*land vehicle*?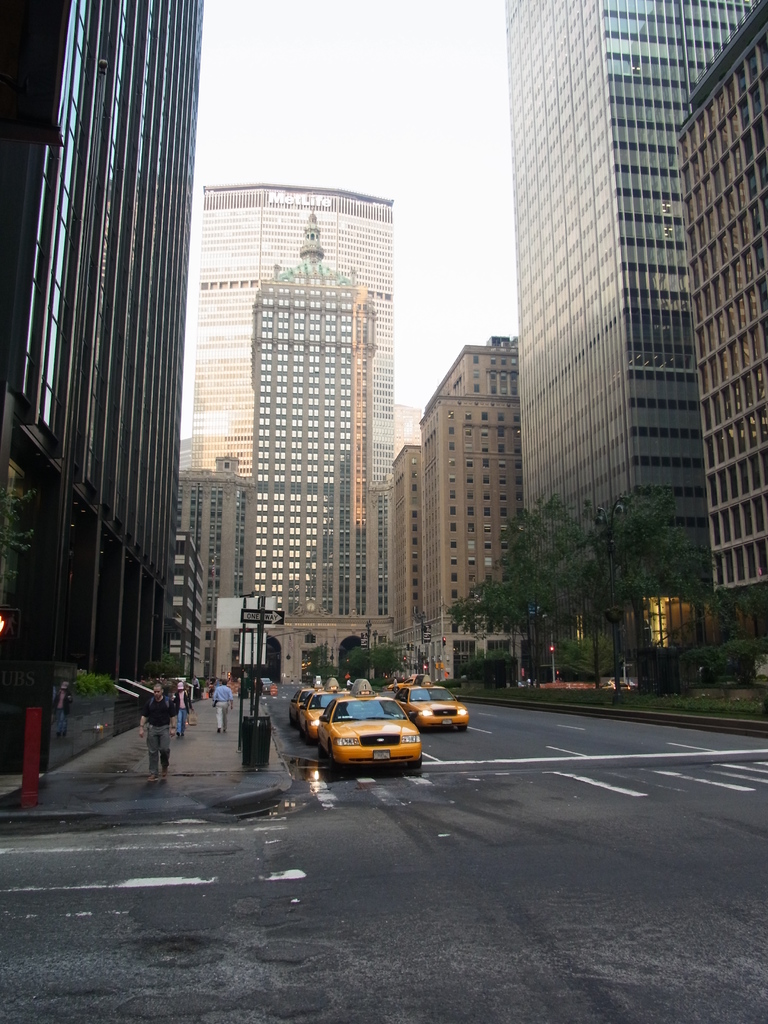
[259, 676, 271, 683]
